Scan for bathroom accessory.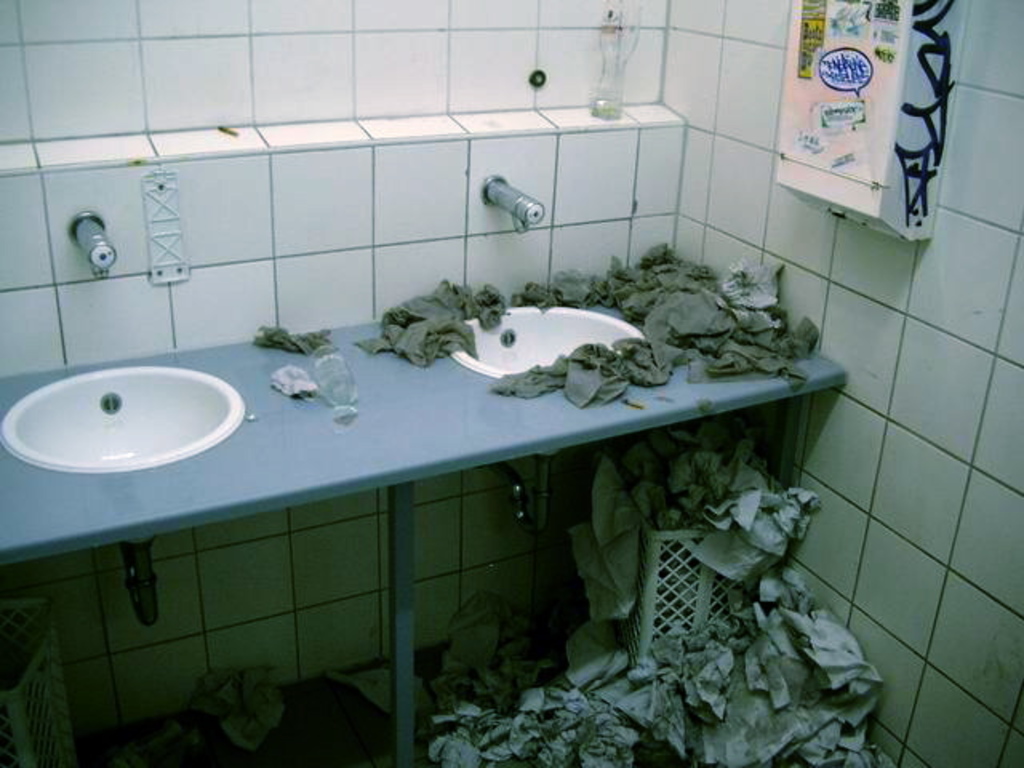
Scan result: [66, 210, 117, 280].
